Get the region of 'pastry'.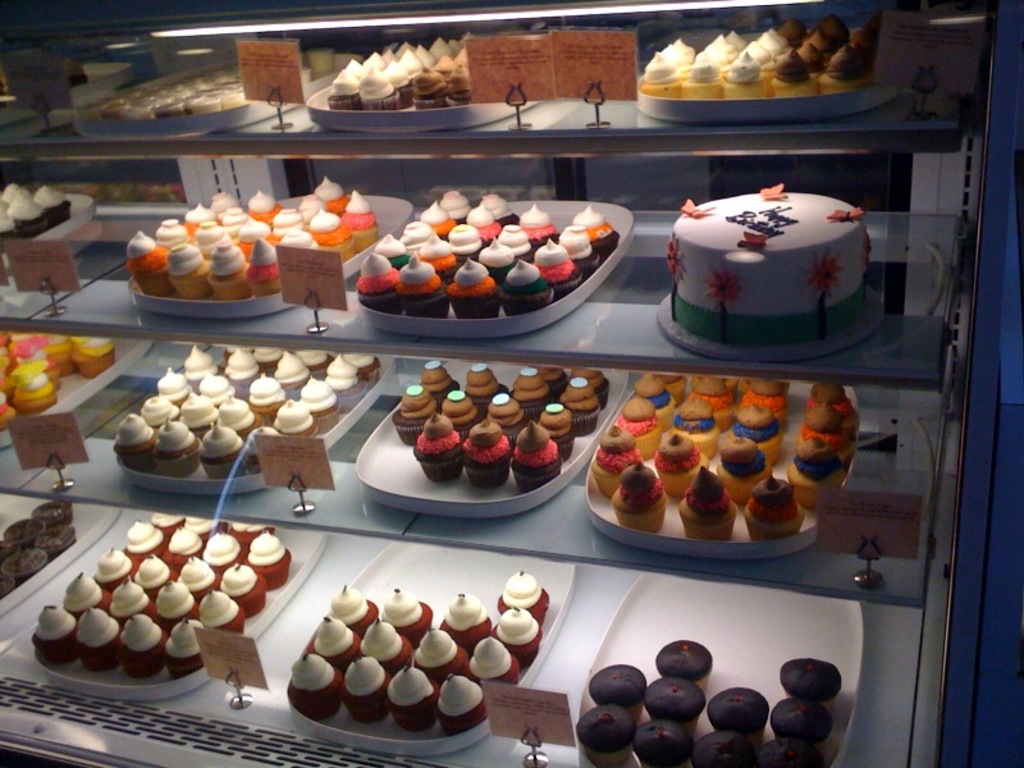
(x1=499, y1=572, x2=549, y2=628).
